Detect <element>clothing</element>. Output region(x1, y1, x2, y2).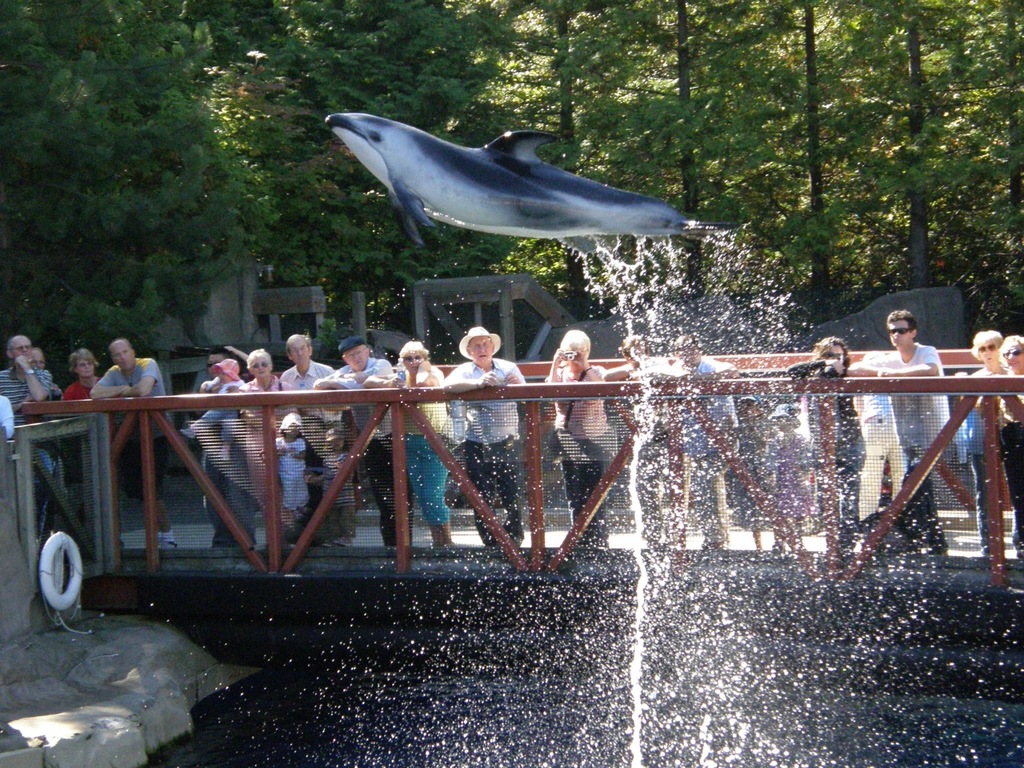
region(391, 362, 459, 517).
